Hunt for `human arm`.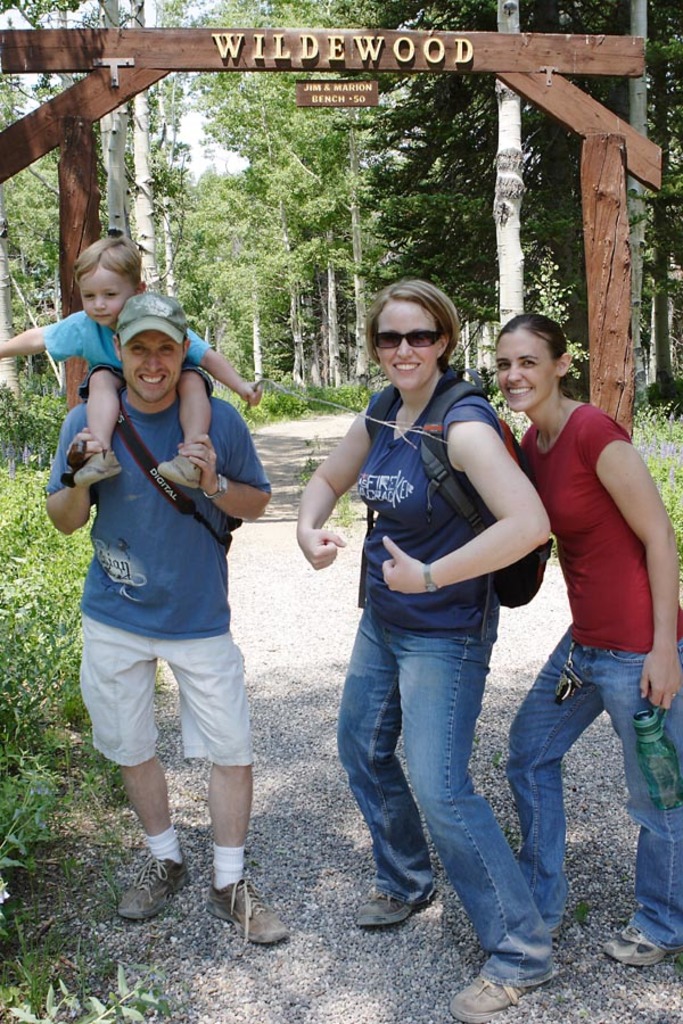
Hunted down at [left=40, top=400, right=122, bottom=542].
